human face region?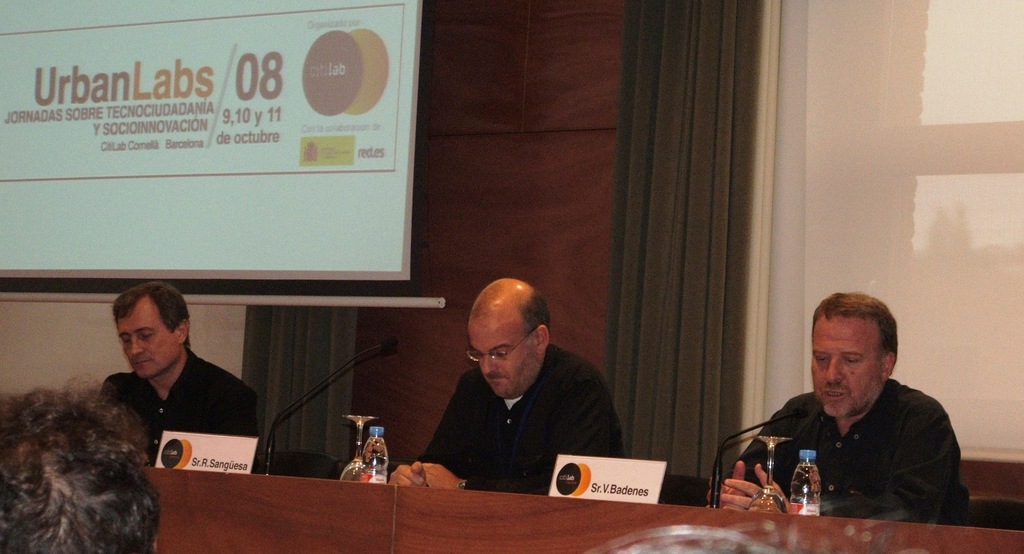
Rect(811, 318, 884, 418)
